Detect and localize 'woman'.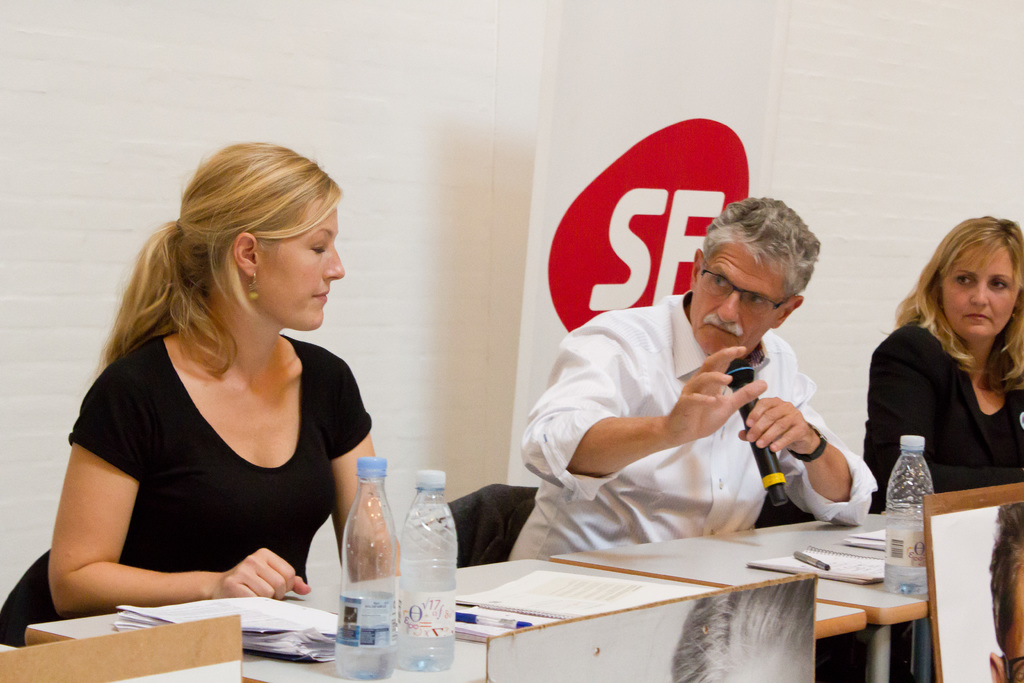
Localized at (left=51, top=197, right=404, bottom=655).
